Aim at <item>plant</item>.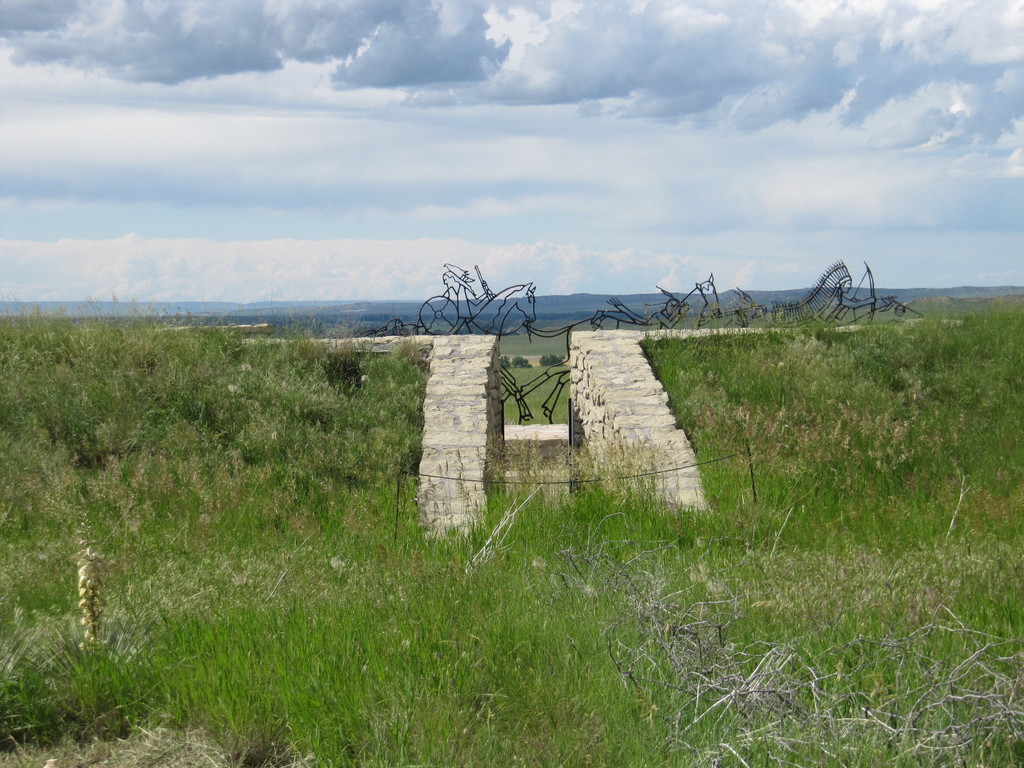
Aimed at 512, 349, 533, 367.
